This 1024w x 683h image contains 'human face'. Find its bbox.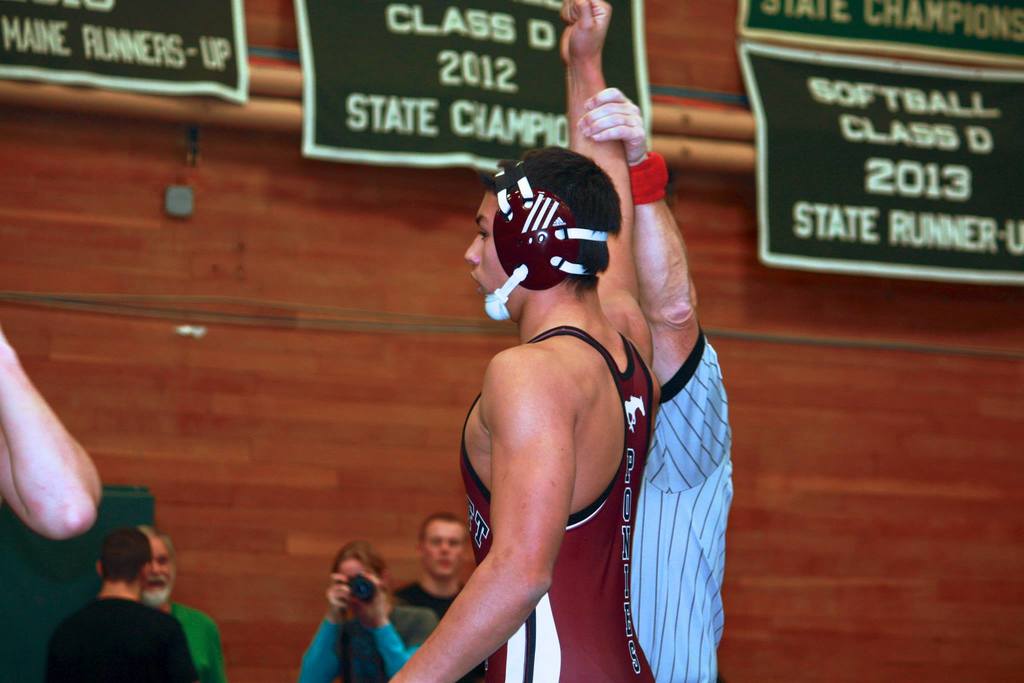
(left=335, top=556, right=378, bottom=606).
